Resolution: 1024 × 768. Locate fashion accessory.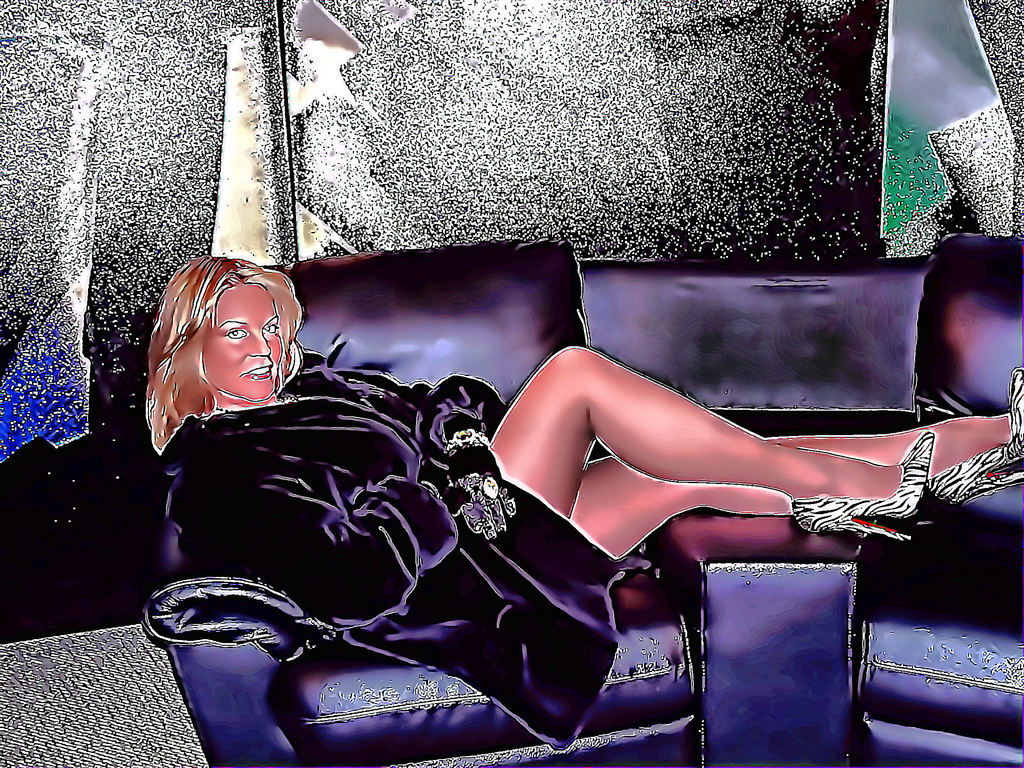
bbox=(788, 426, 940, 545).
